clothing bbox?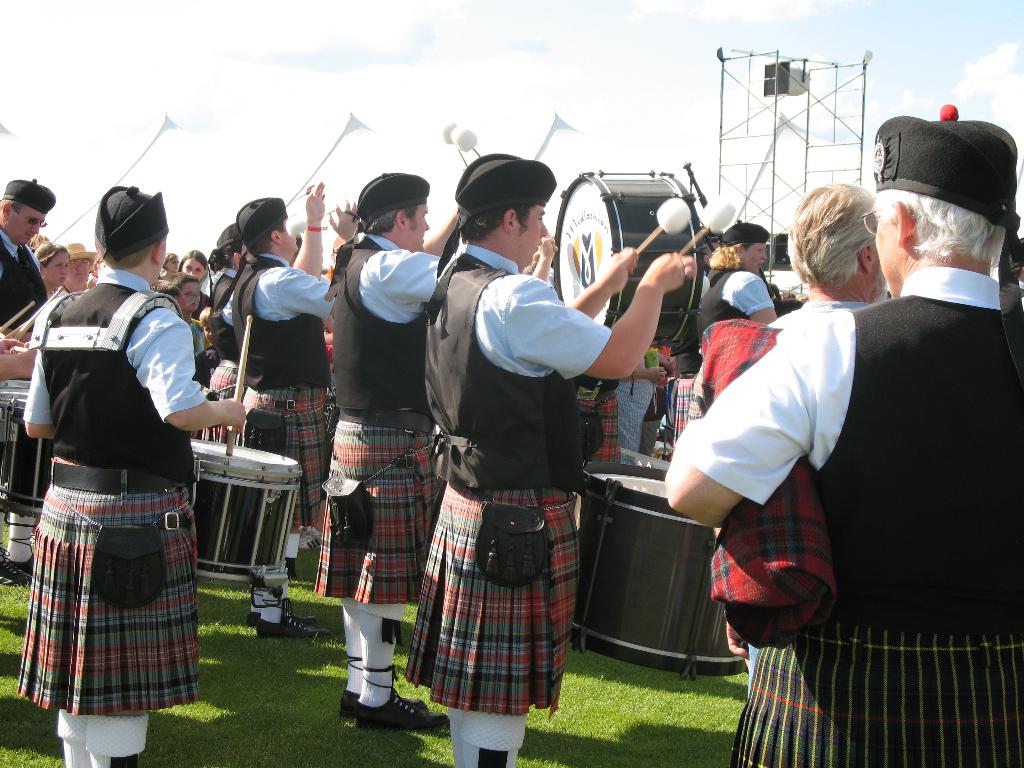
x1=24, y1=276, x2=212, y2=712
